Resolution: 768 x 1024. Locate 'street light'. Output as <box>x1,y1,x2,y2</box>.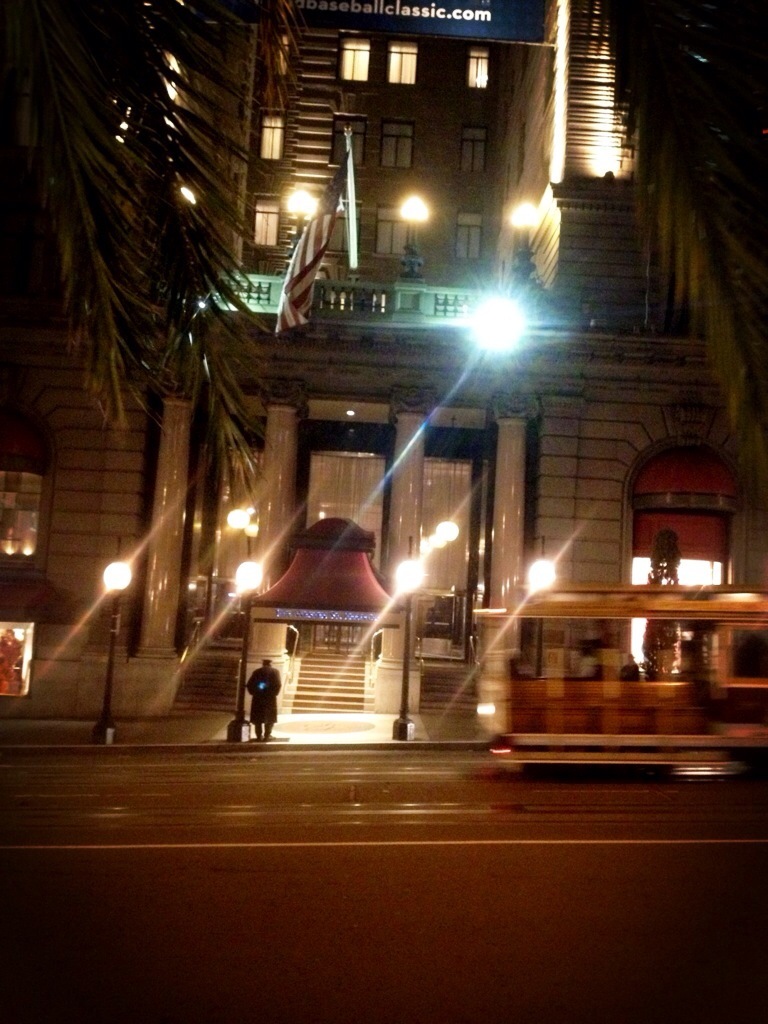
<box>280,181,327,270</box>.
